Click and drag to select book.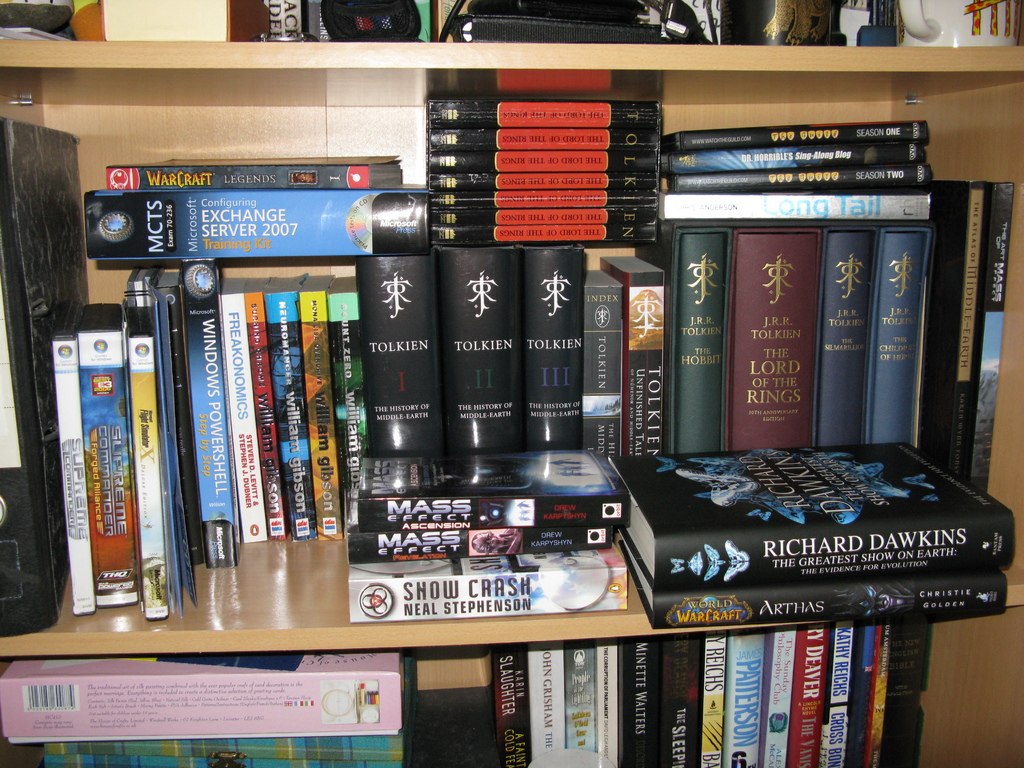
Selection: 586,268,623,455.
